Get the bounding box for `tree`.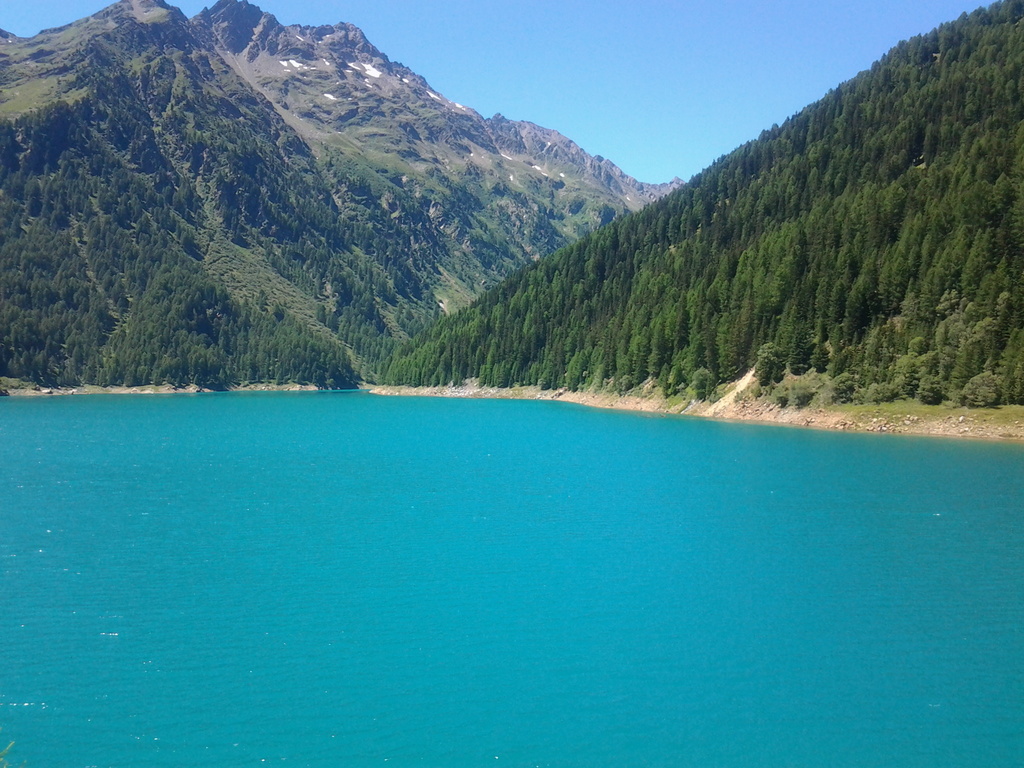
bbox=[646, 308, 665, 375].
